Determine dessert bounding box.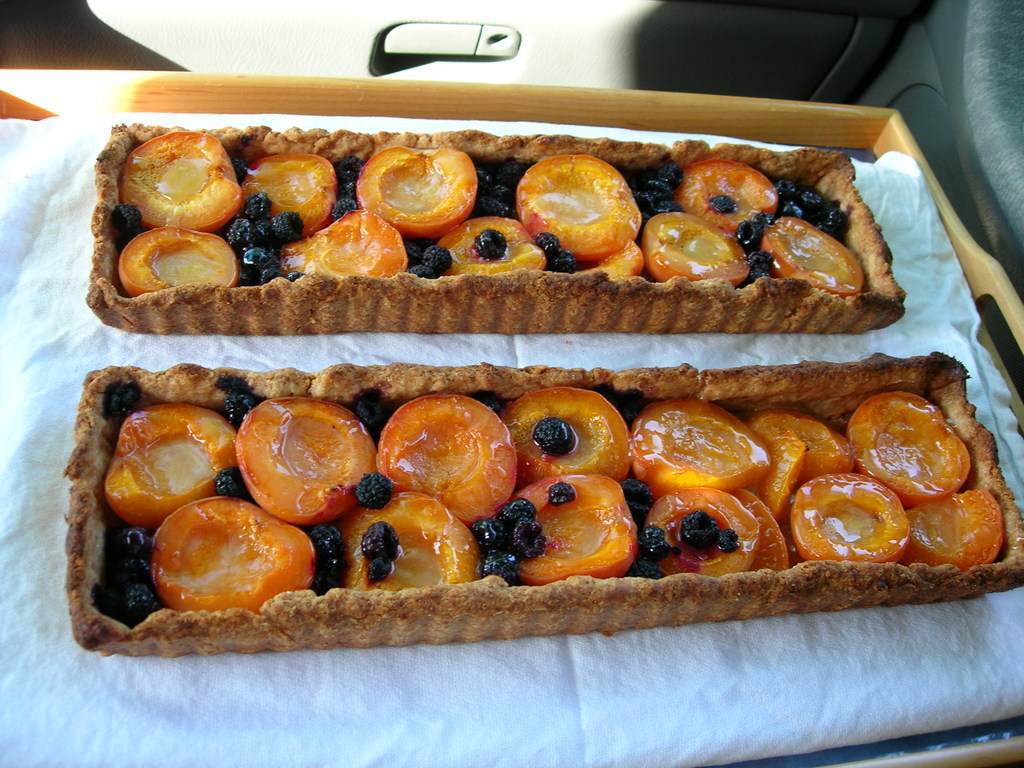
Determined: 321/520/341/556.
